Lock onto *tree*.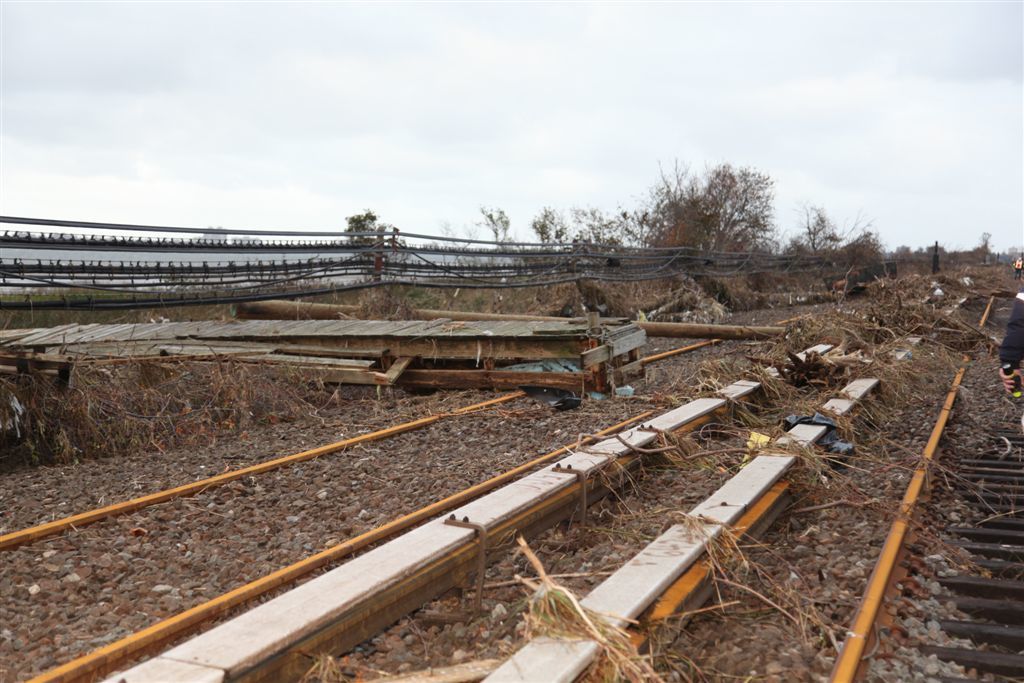
Locked: (left=788, top=203, right=849, bottom=258).
